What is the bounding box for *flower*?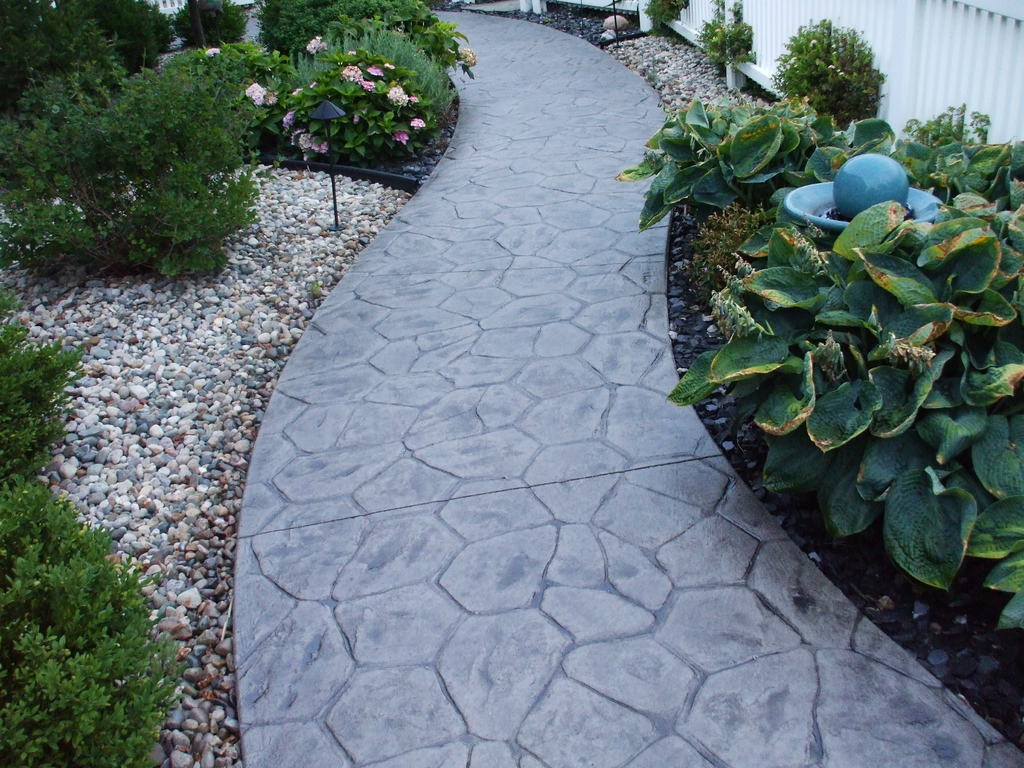
362:61:382:78.
